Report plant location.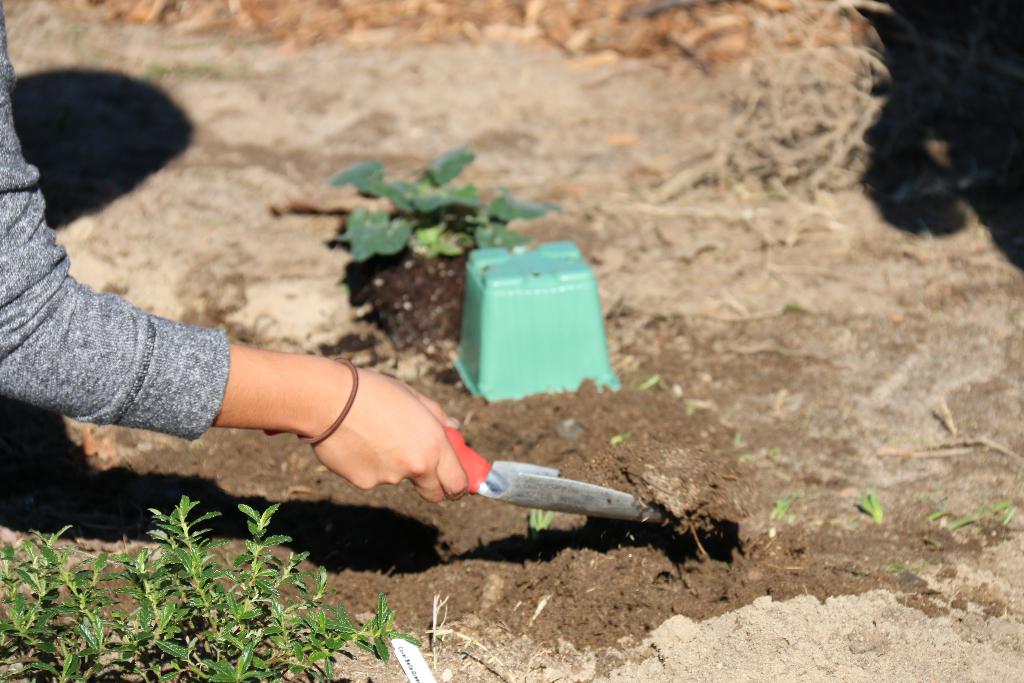
Report: 524, 504, 566, 540.
